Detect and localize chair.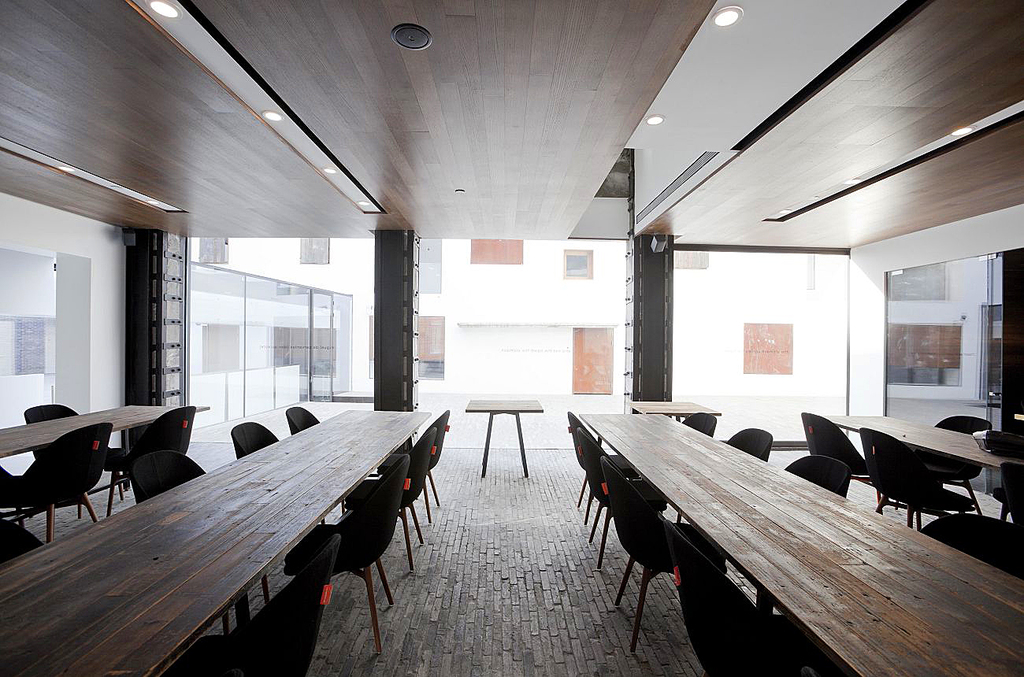
Localized at bbox=[23, 401, 103, 512].
